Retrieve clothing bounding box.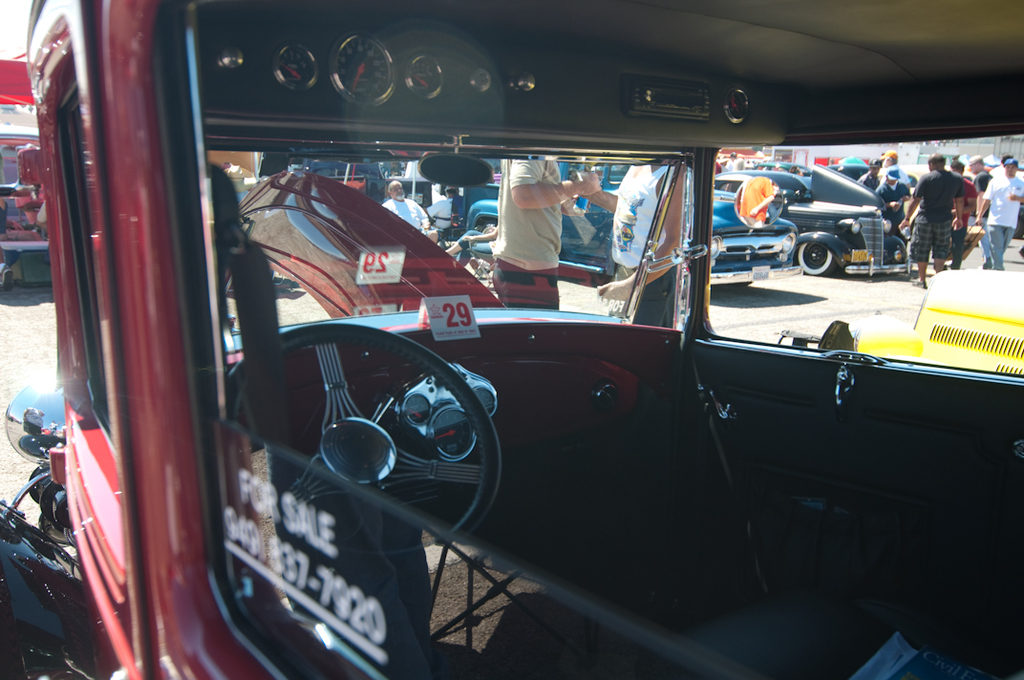
Bounding box: {"x1": 913, "y1": 170, "x2": 965, "y2": 255}.
